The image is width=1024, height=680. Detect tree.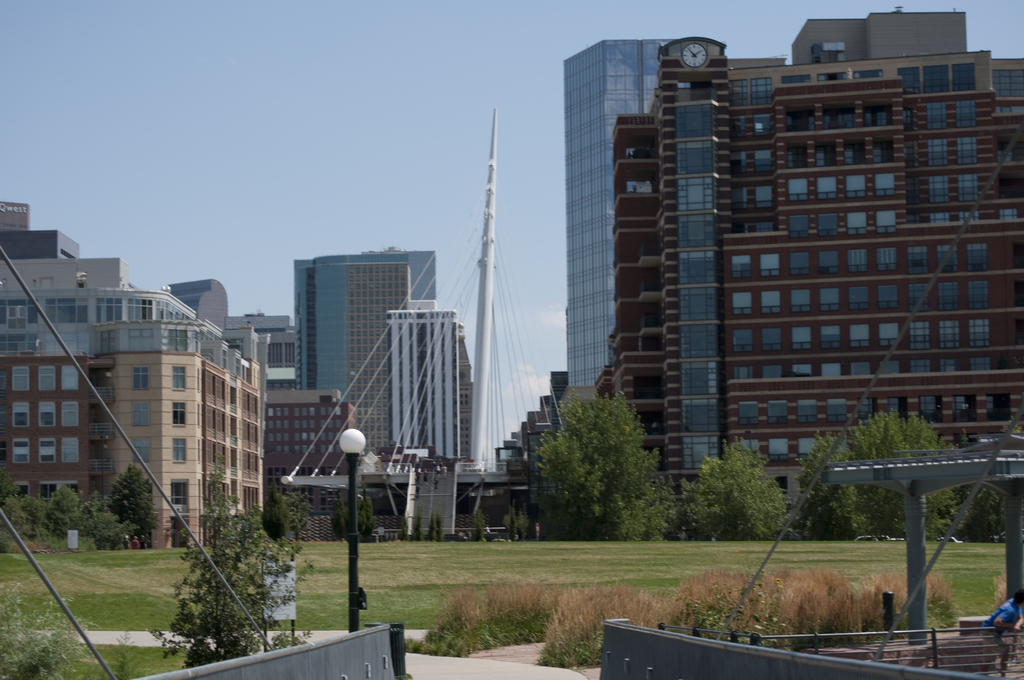
Detection: region(259, 489, 296, 556).
